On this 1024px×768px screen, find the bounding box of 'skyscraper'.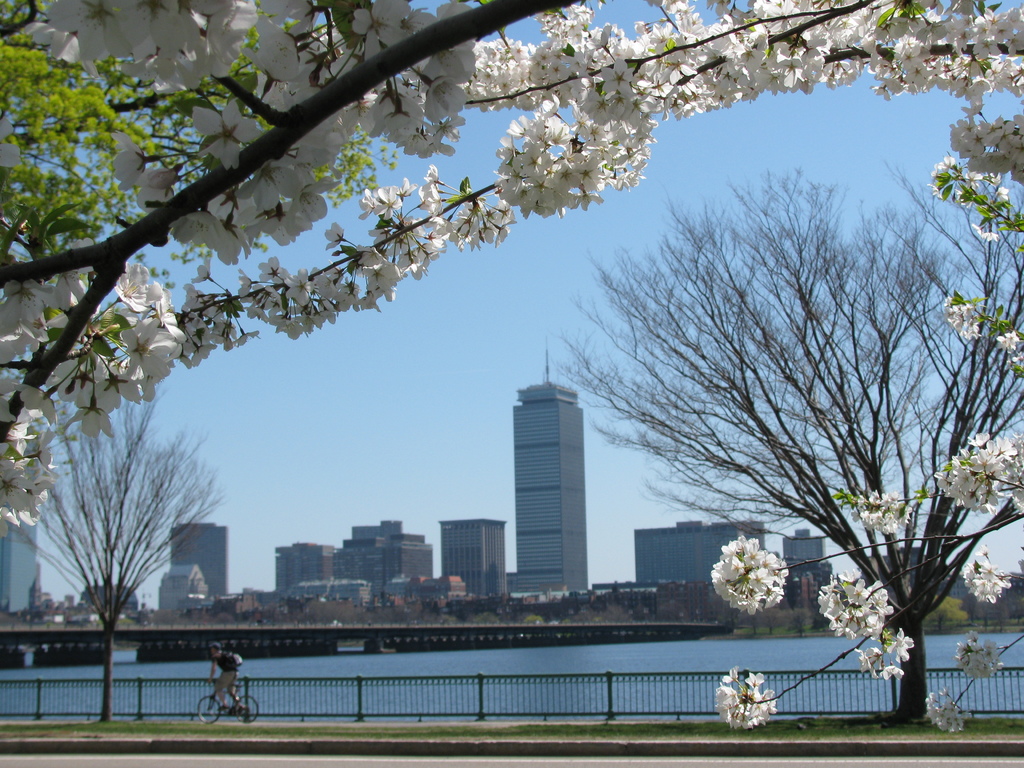
Bounding box: bbox=[337, 514, 438, 586].
